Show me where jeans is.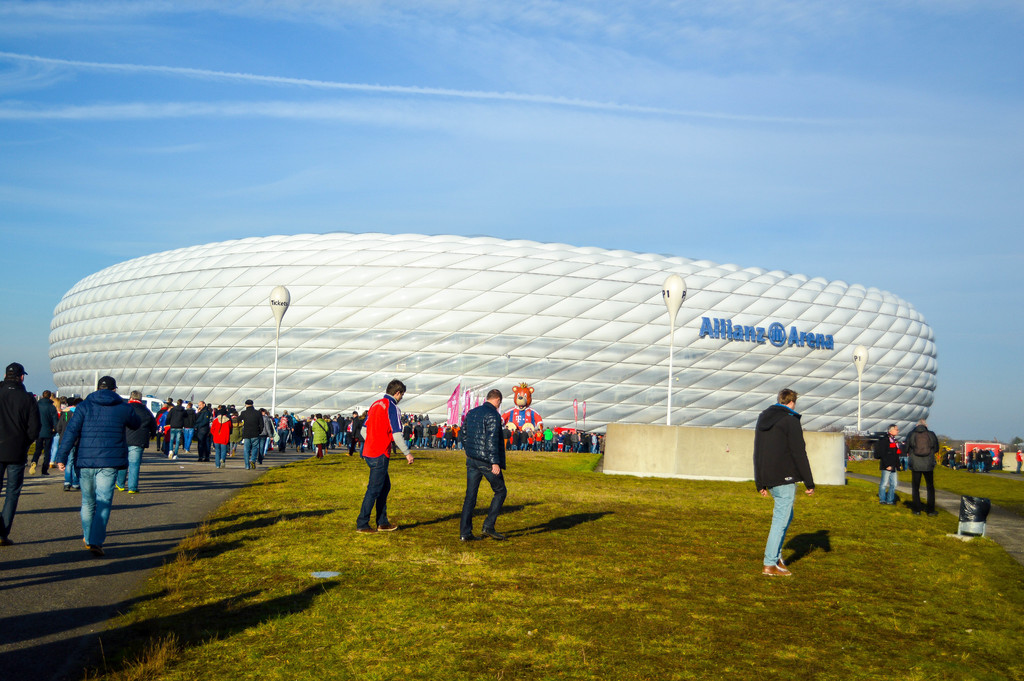
jeans is at bbox(50, 434, 58, 464).
